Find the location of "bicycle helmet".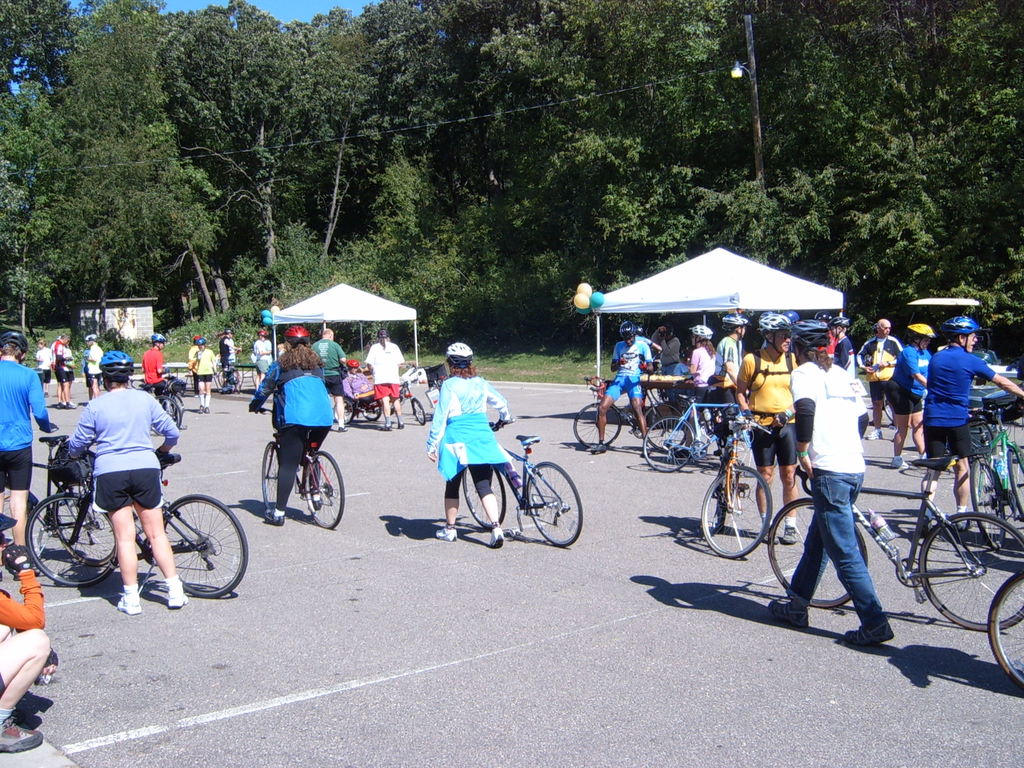
Location: [left=790, top=319, right=818, bottom=332].
